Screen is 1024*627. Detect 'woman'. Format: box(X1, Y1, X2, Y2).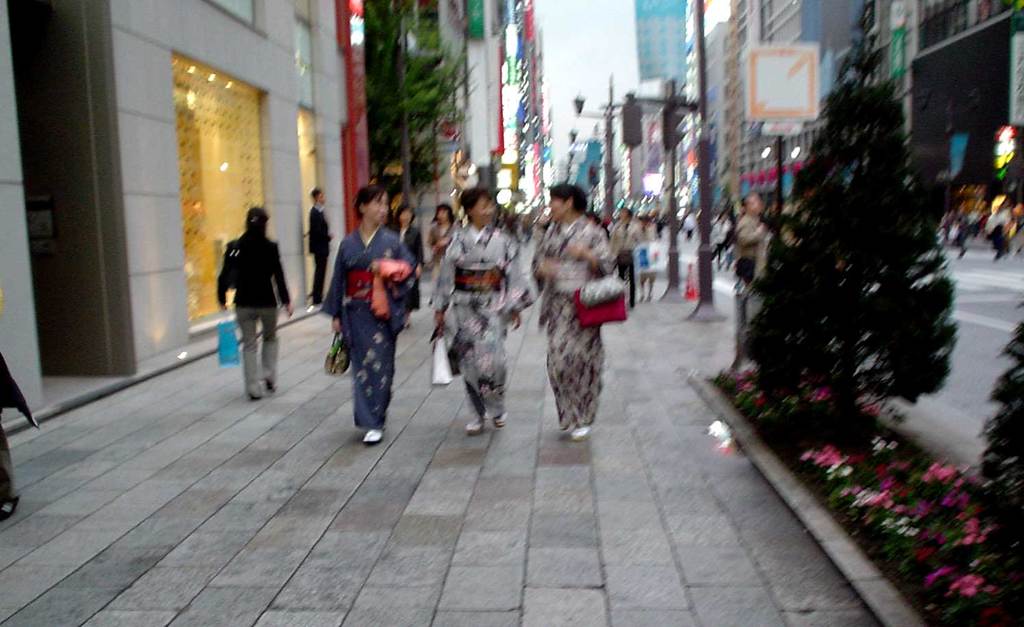
box(531, 183, 617, 441).
